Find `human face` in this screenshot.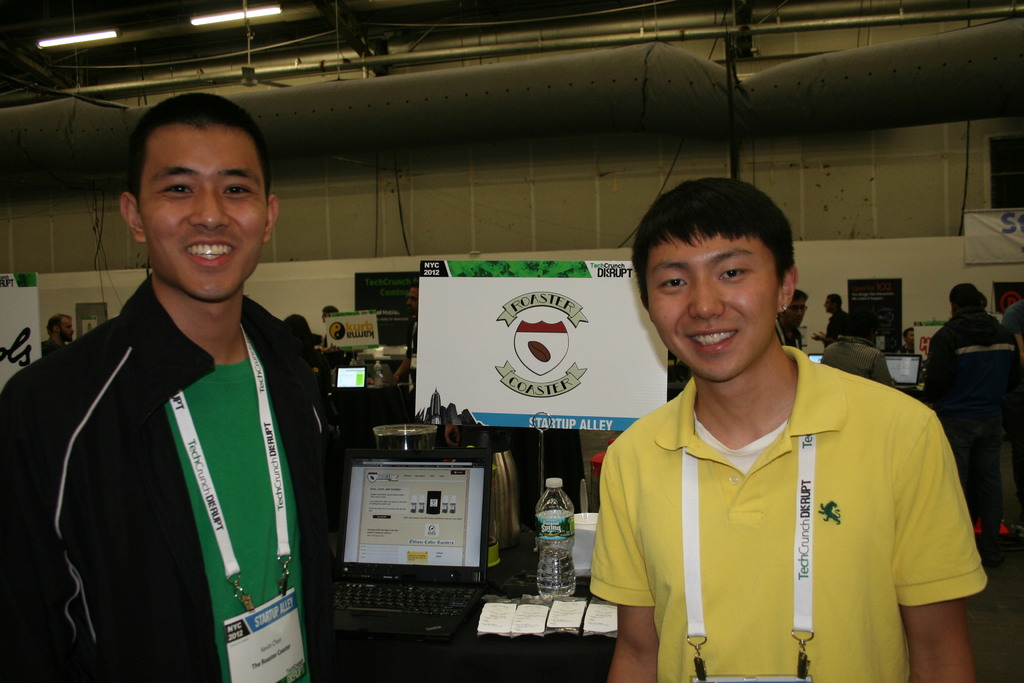
The bounding box for `human face` is bbox(820, 289, 833, 322).
